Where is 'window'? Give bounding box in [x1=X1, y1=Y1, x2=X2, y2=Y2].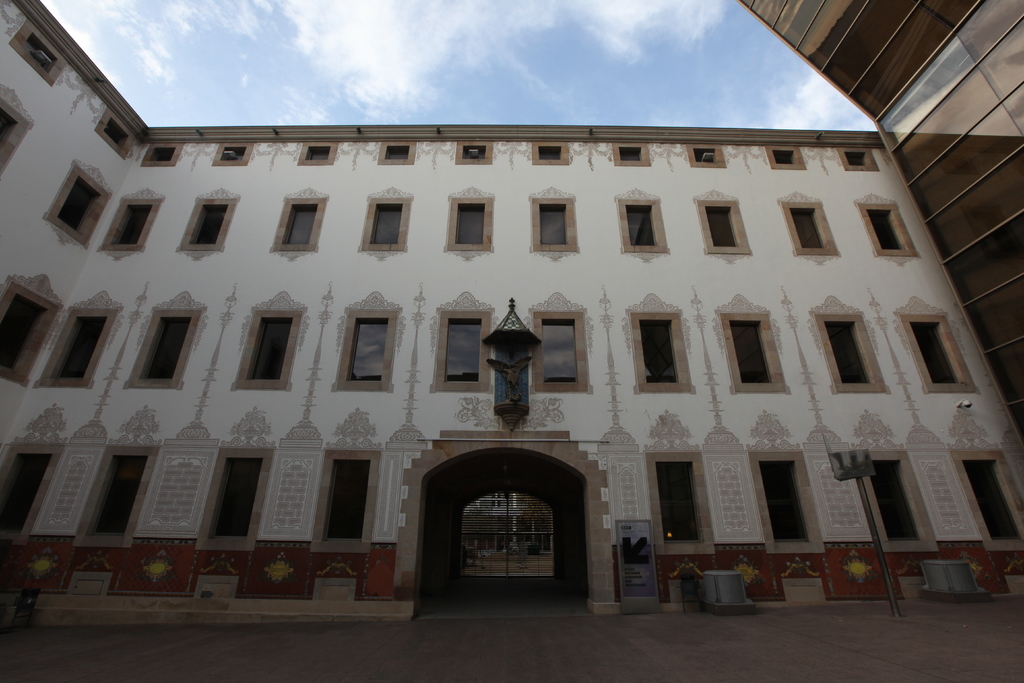
[x1=539, y1=204, x2=572, y2=247].
